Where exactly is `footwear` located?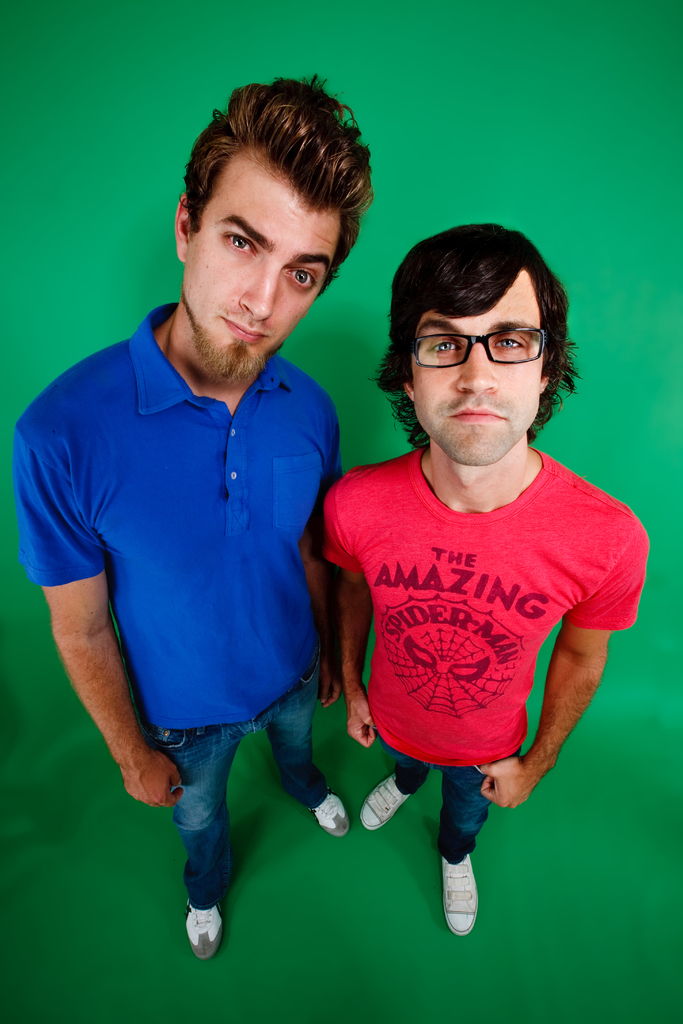
Its bounding box is x1=186 y1=902 x2=227 y2=955.
